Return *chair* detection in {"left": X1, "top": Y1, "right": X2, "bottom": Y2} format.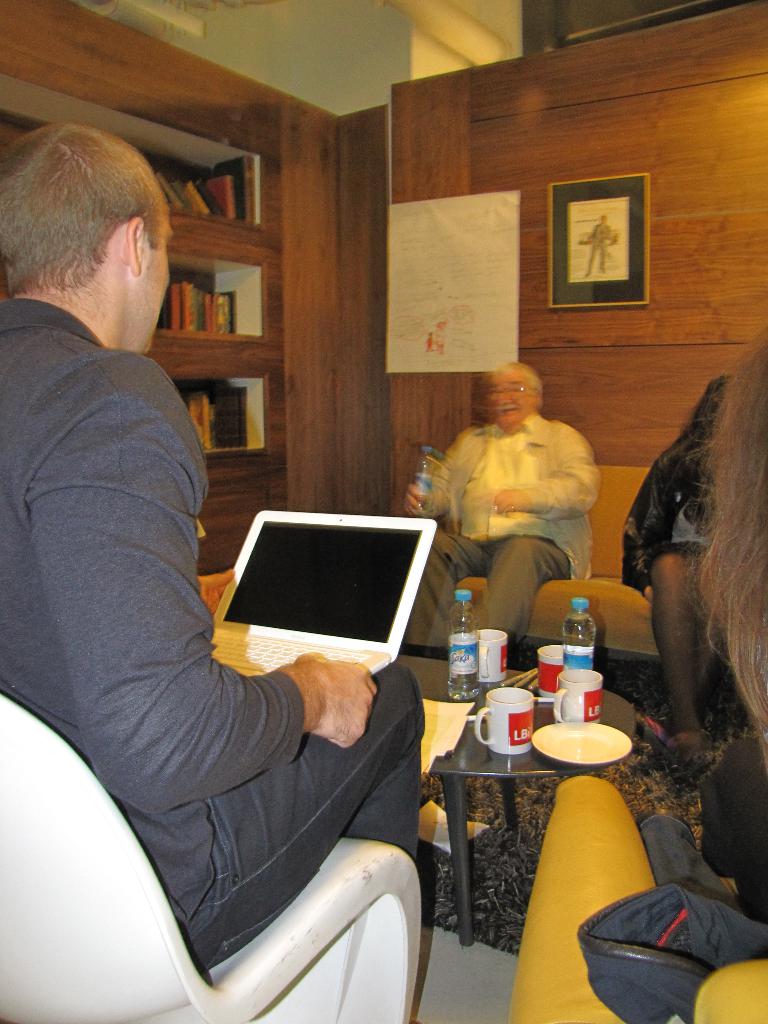
{"left": 0, "top": 688, "right": 422, "bottom": 1023}.
